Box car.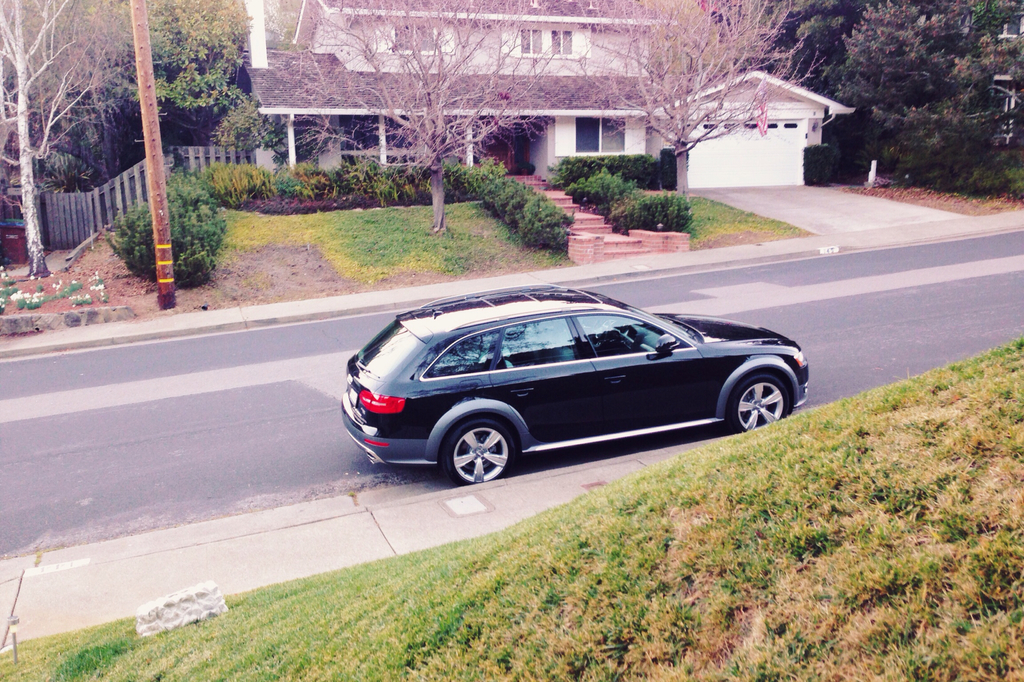
(335, 287, 815, 493).
